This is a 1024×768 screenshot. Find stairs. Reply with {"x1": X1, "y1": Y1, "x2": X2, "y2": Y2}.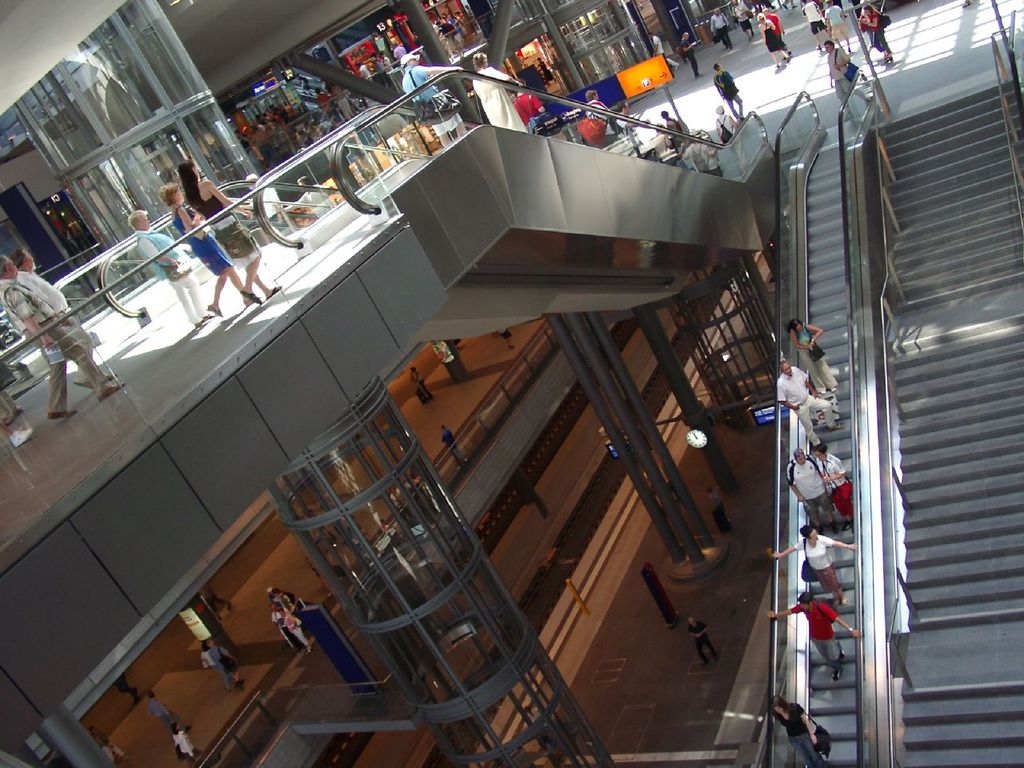
{"x1": 862, "y1": 78, "x2": 1023, "y2": 767}.
